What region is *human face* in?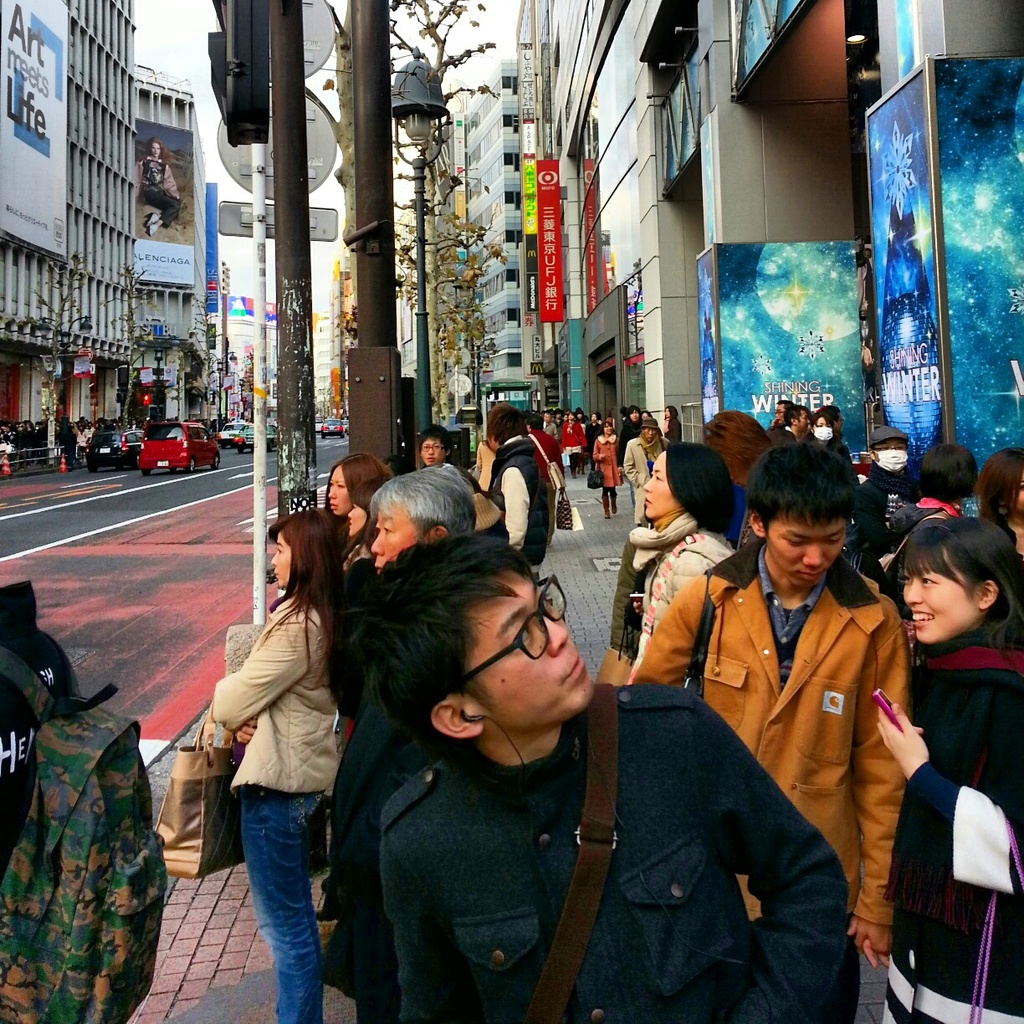
(421,436,444,468).
